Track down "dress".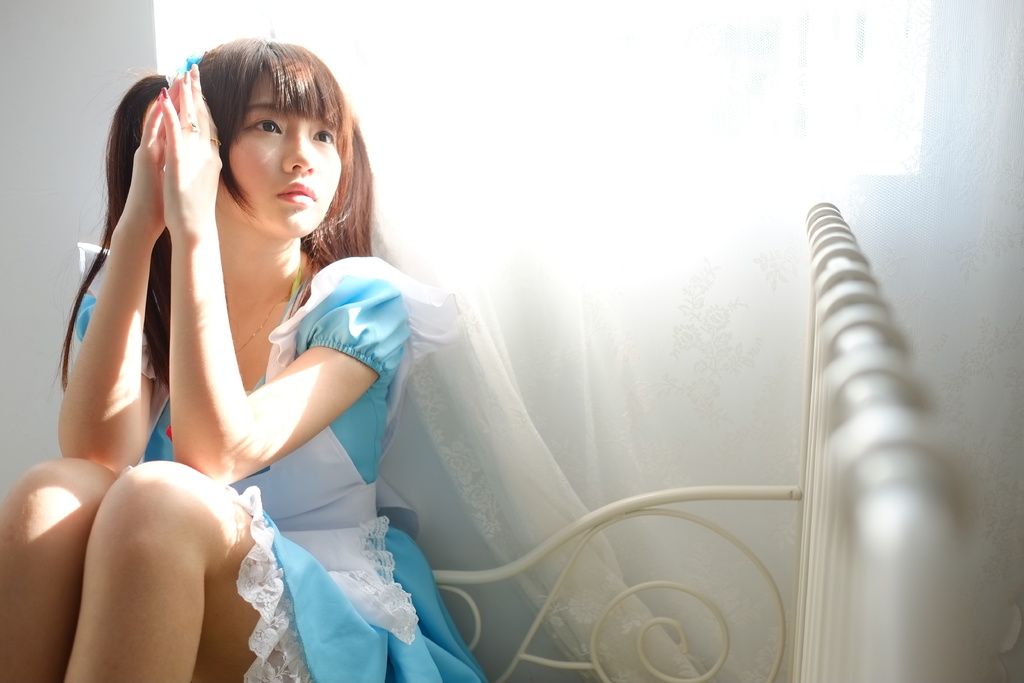
Tracked to (x1=68, y1=257, x2=488, y2=682).
